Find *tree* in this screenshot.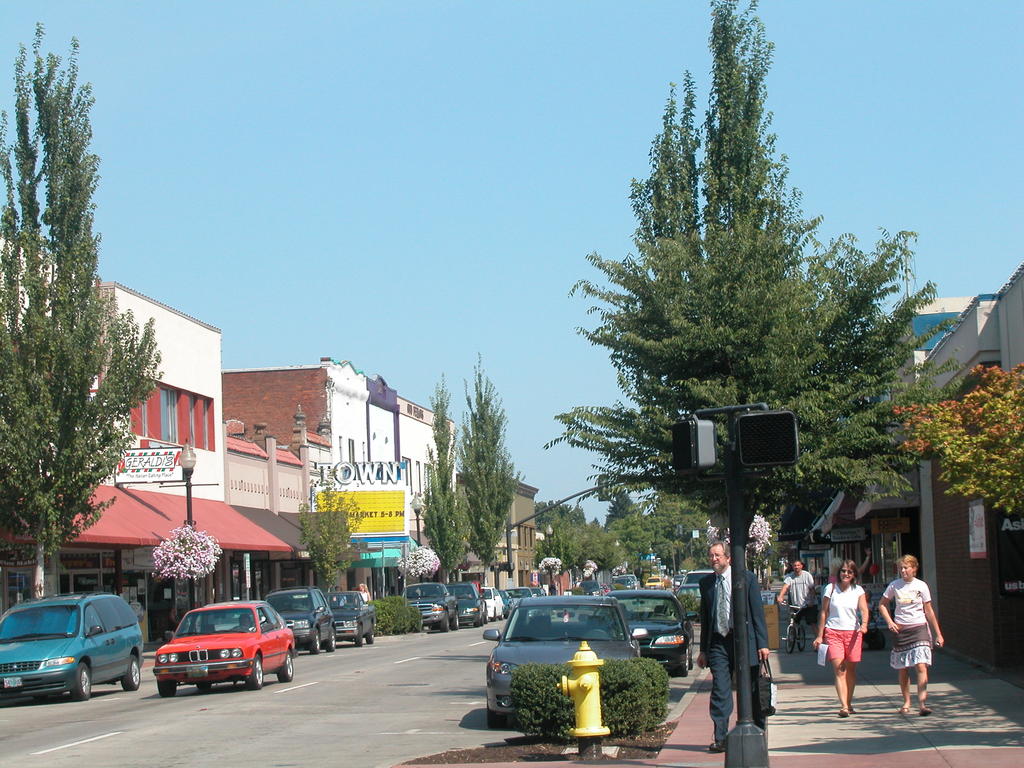
The bounding box for *tree* is bbox=[607, 486, 644, 594].
